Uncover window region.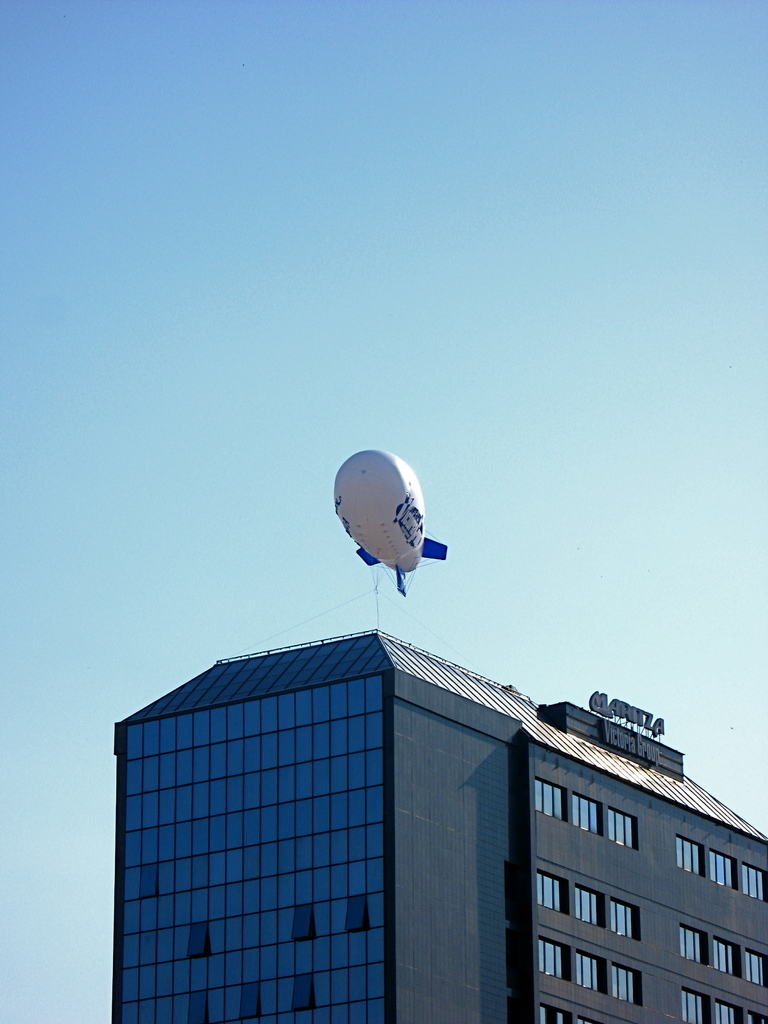
Uncovered: 744:948:767:984.
